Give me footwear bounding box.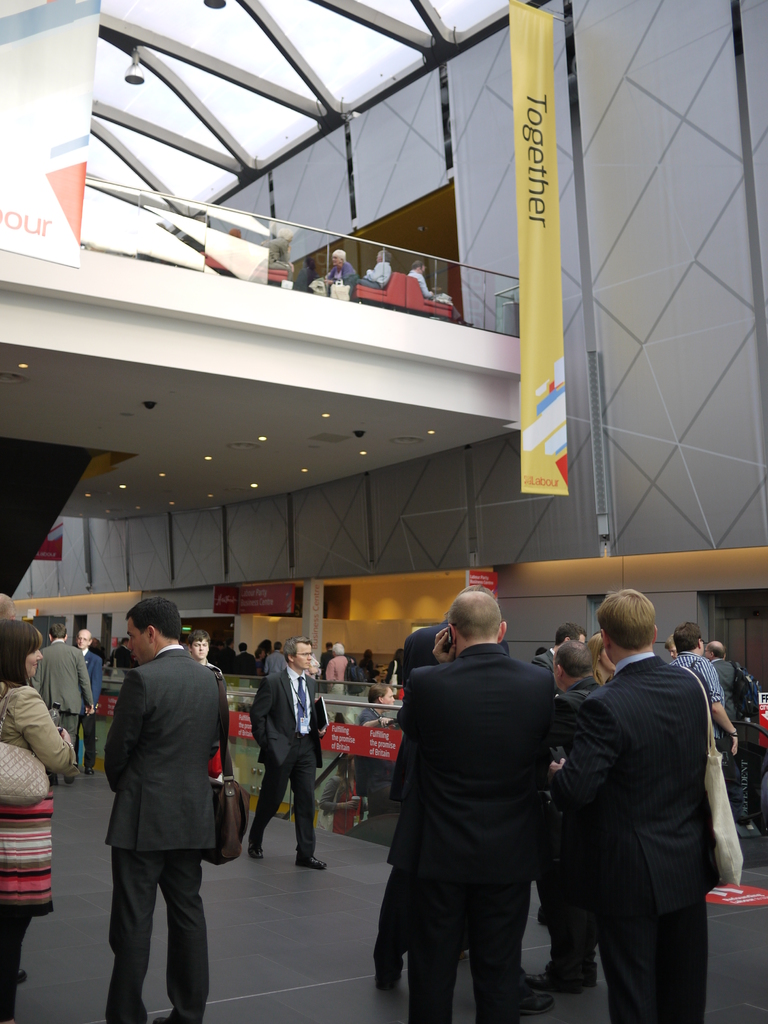
374:972:403:990.
